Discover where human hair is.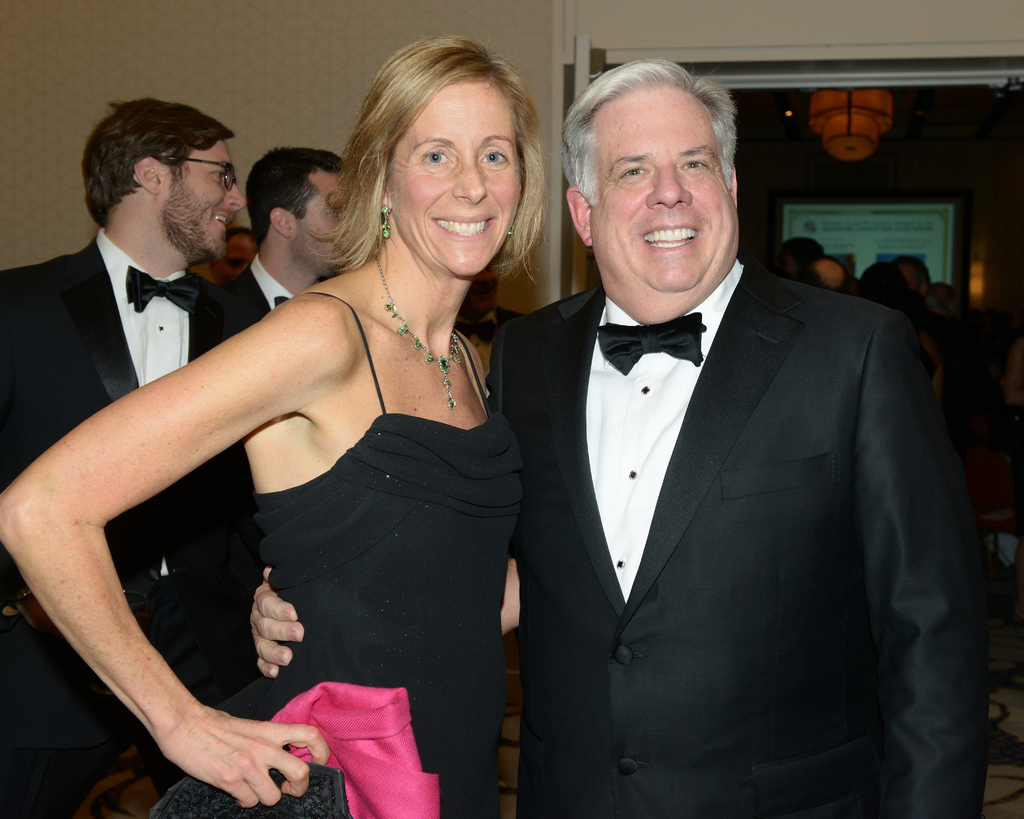
Discovered at bbox(309, 35, 543, 307).
